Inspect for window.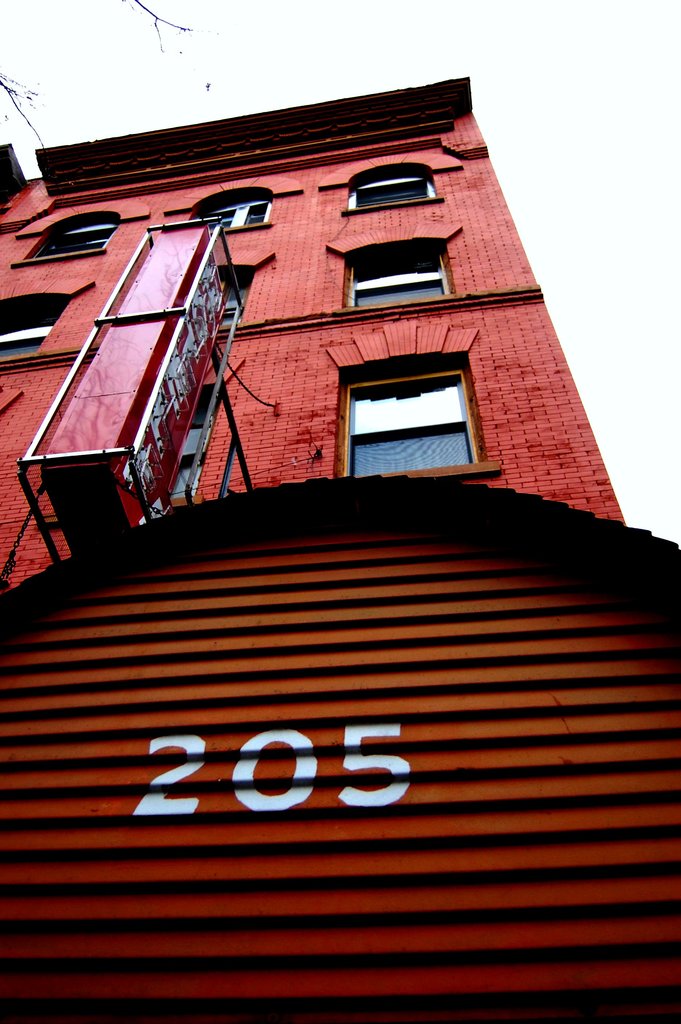
Inspection: <box>224,278,252,329</box>.
